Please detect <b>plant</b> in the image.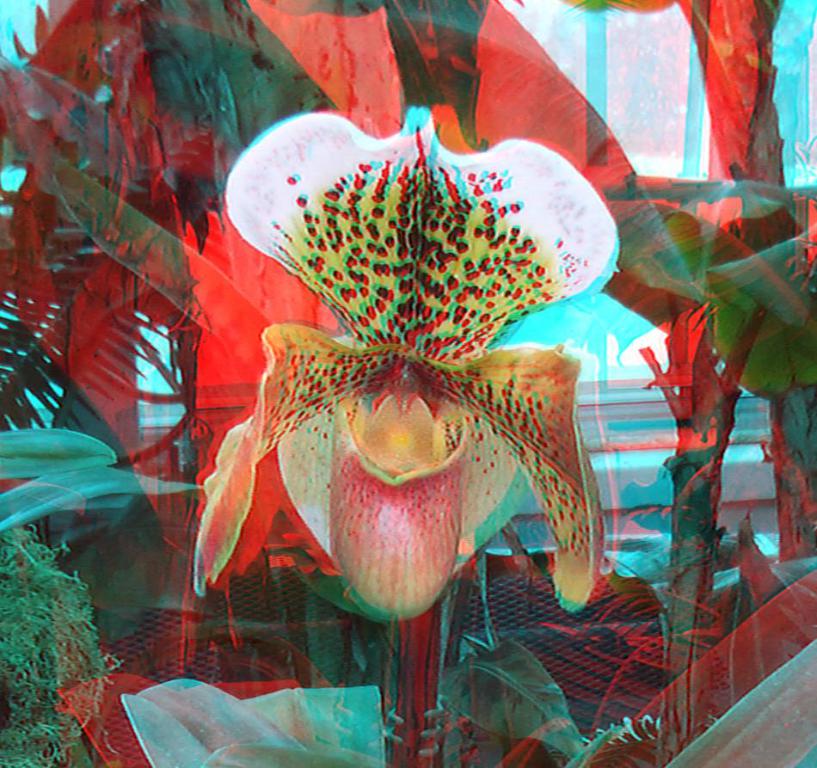
0:515:121:767.
